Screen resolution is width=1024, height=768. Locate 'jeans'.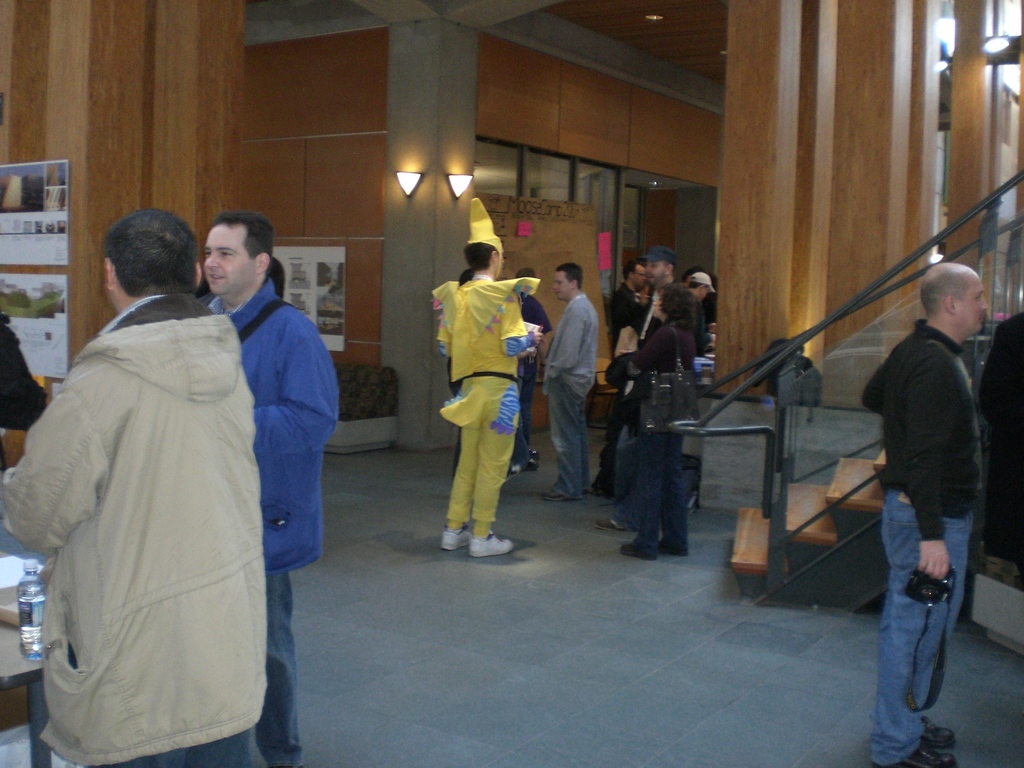
(259,570,293,767).
